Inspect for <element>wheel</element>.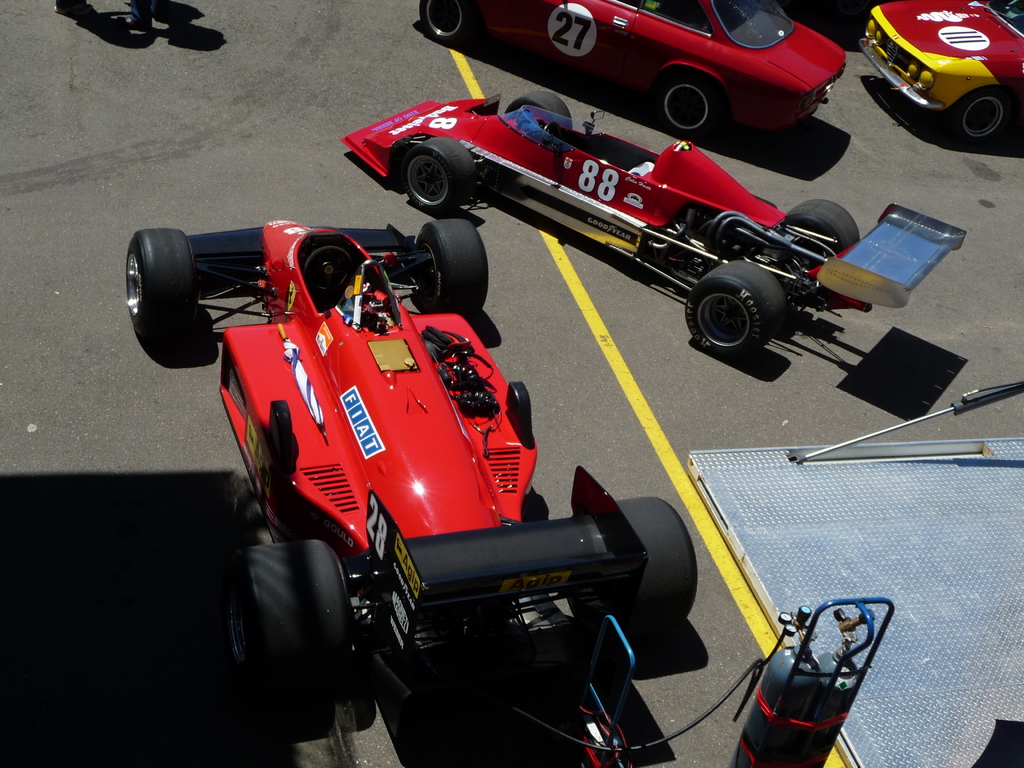
Inspection: box=[123, 228, 195, 340].
